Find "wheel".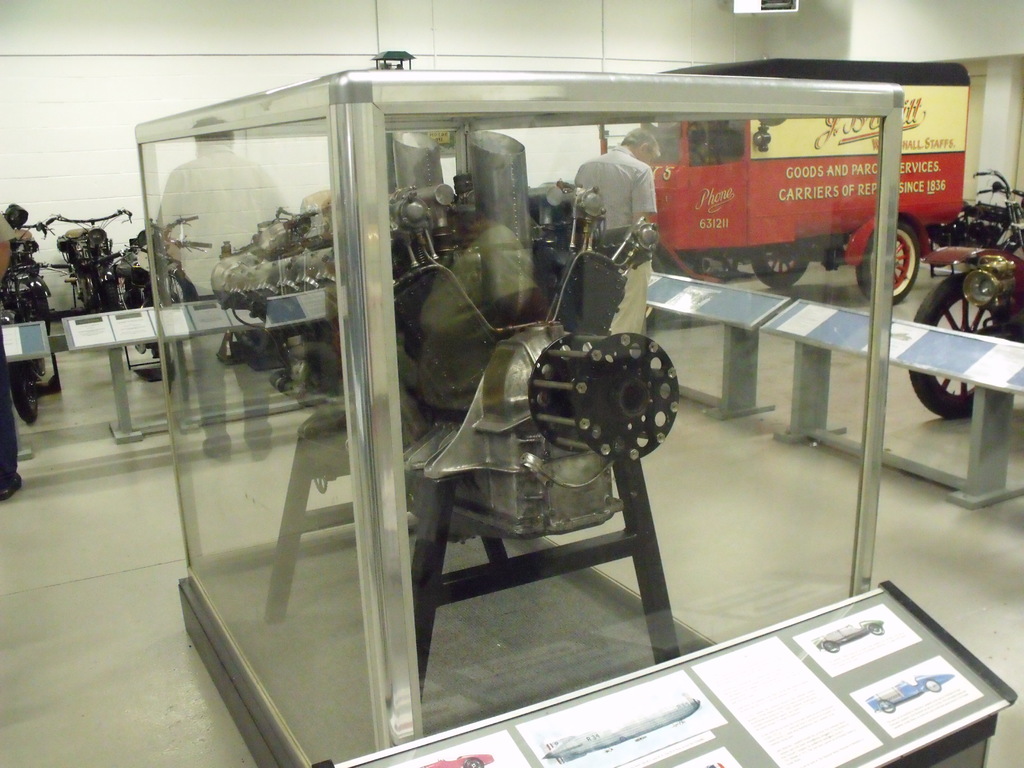
locate(824, 641, 838, 651).
